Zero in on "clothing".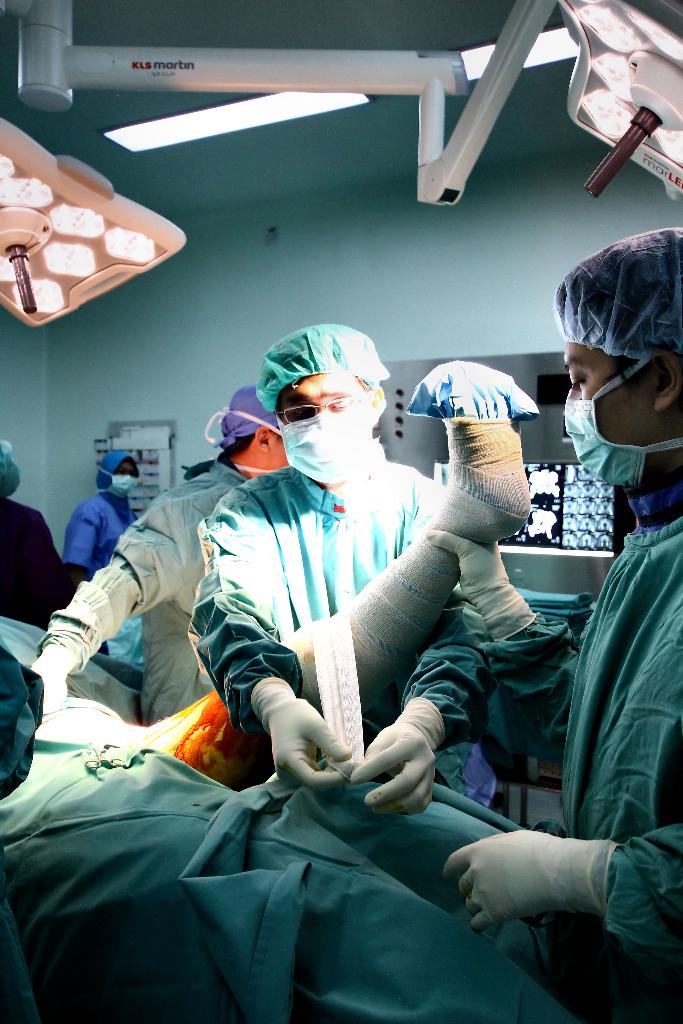
Zeroed in: crop(49, 461, 243, 725).
